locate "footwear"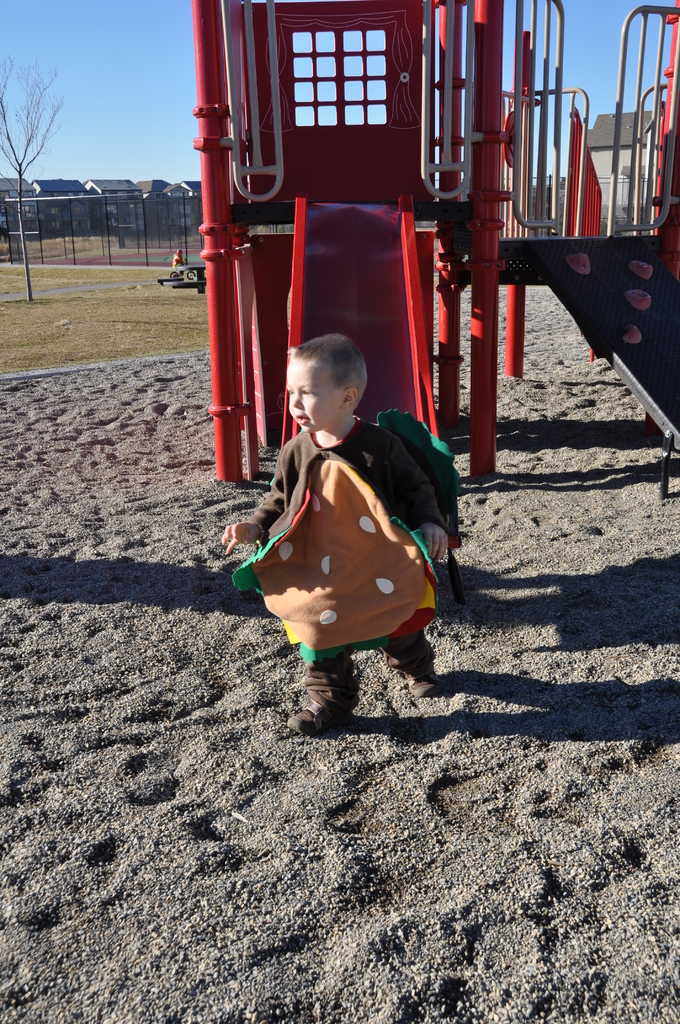
BBox(291, 653, 375, 737)
